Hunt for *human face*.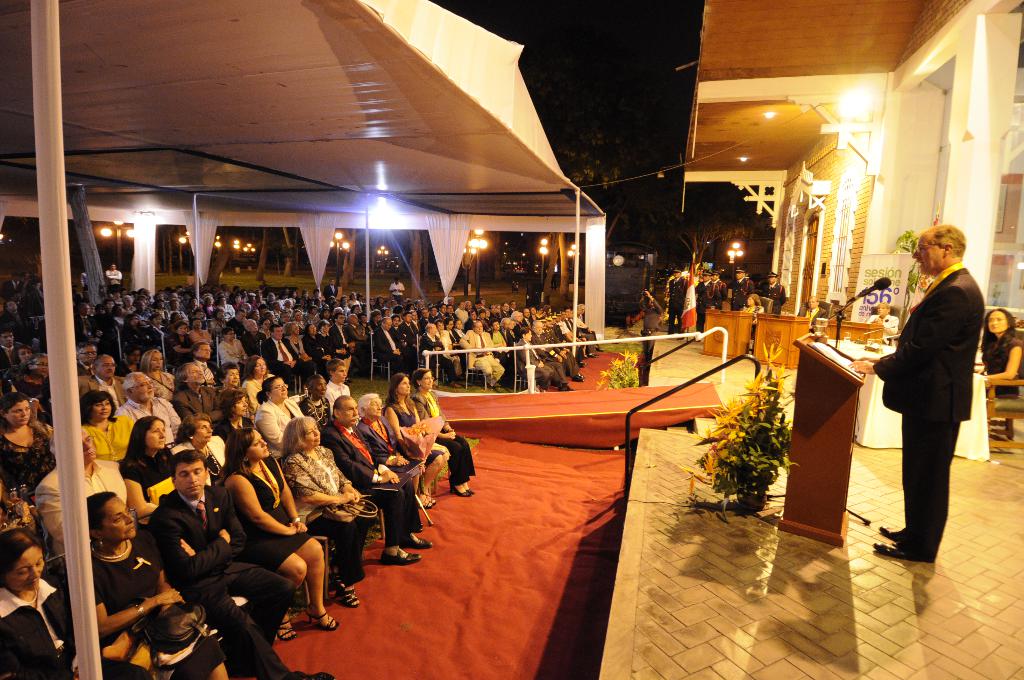
Hunted down at 491,320,499,332.
